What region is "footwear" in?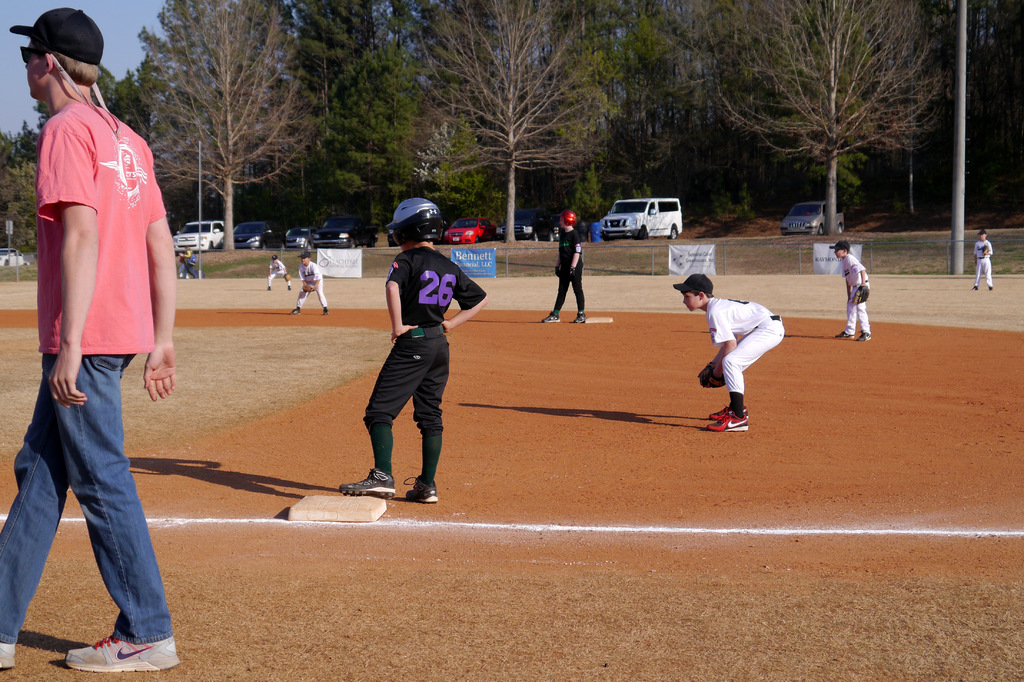
[left=335, top=466, right=396, bottom=501].
